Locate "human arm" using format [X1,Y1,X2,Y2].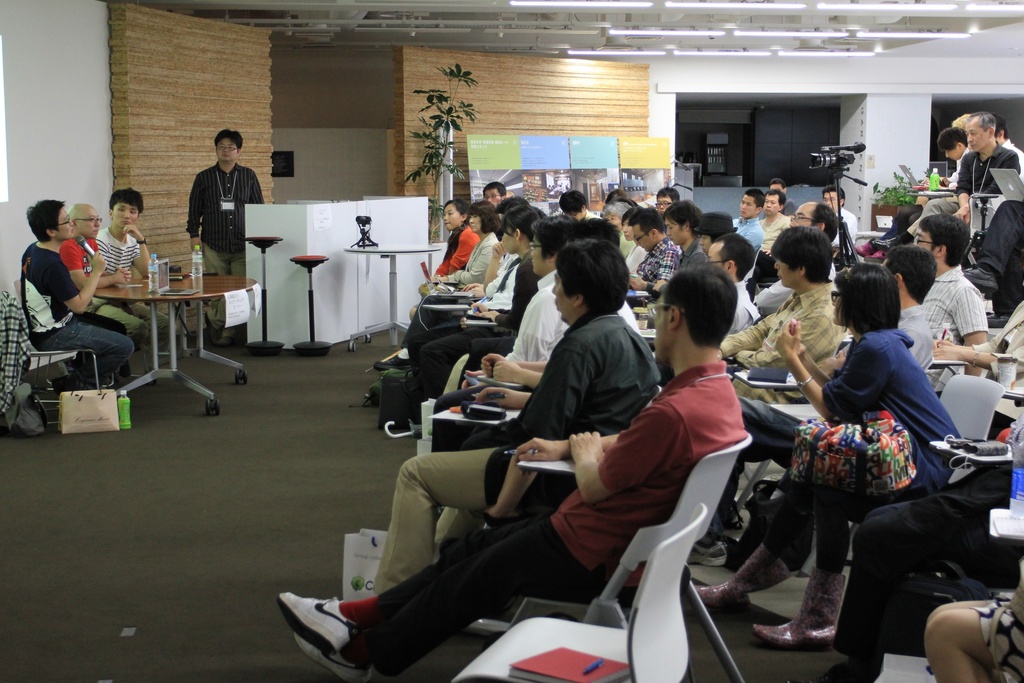
[185,174,204,258].
